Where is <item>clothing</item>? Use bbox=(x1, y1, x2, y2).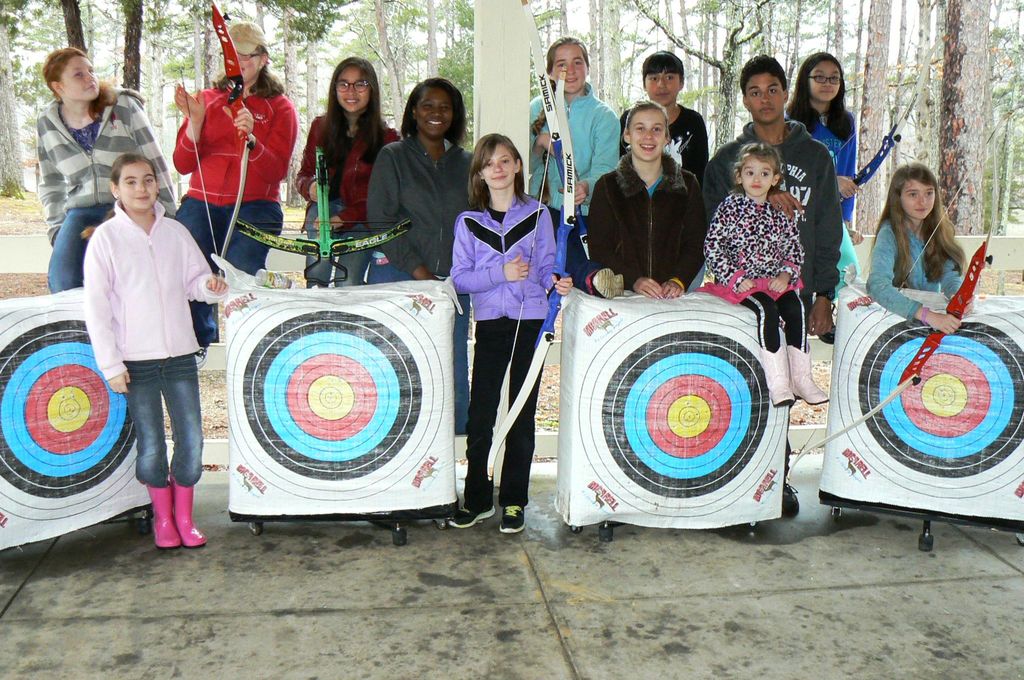
bbox=(373, 129, 464, 285).
